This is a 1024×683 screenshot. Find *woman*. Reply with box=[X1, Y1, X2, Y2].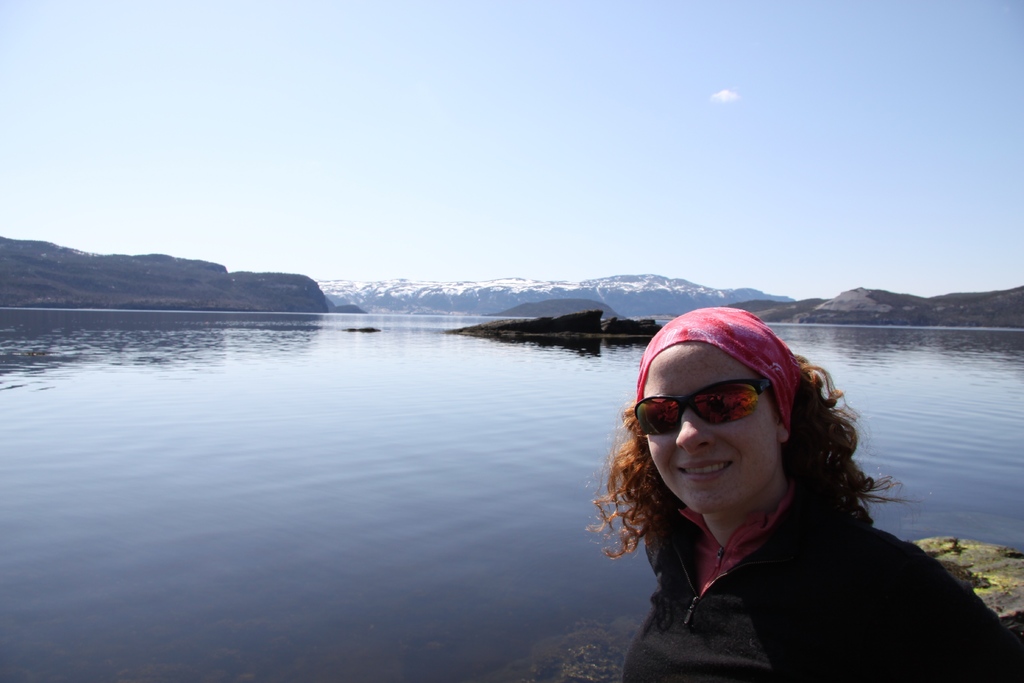
box=[589, 307, 1023, 682].
